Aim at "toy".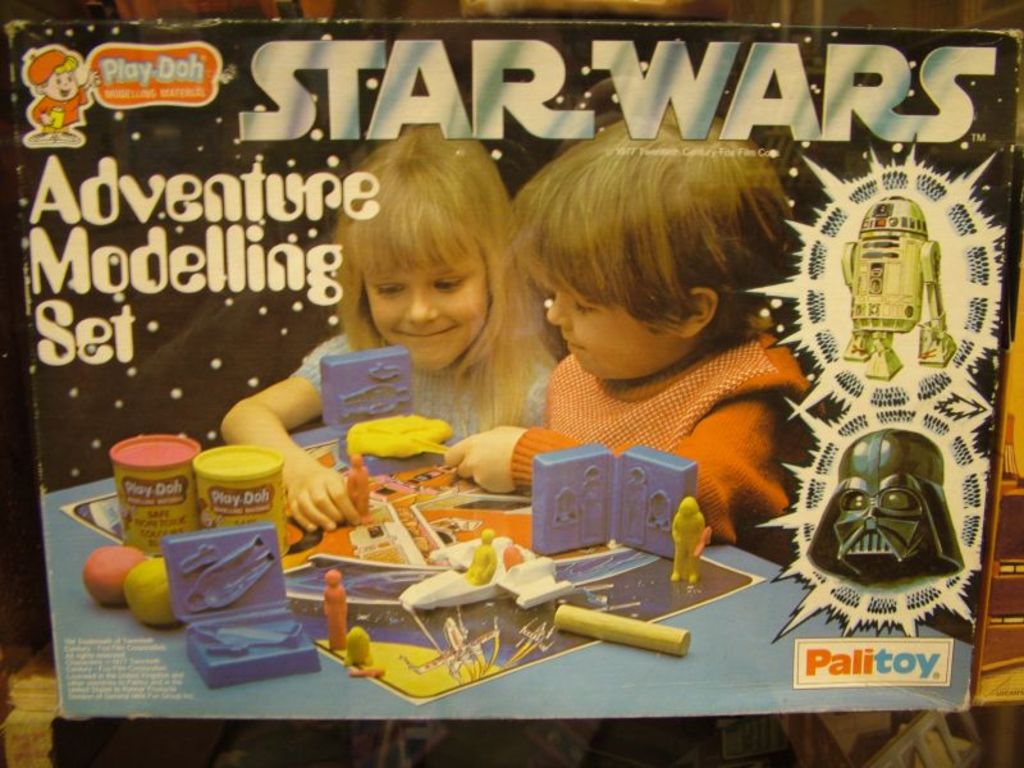
Aimed at {"left": 77, "top": 543, "right": 142, "bottom": 609}.
